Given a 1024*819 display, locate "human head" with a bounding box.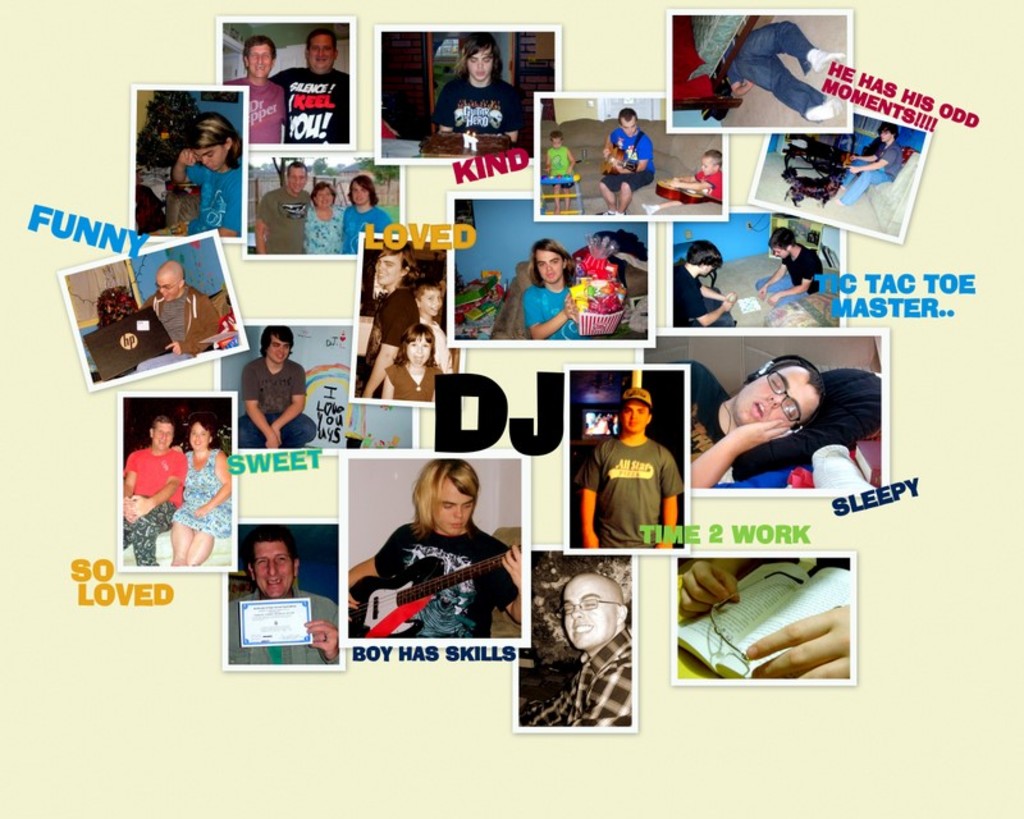
Located: bbox=[461, 36, 503, 86].
